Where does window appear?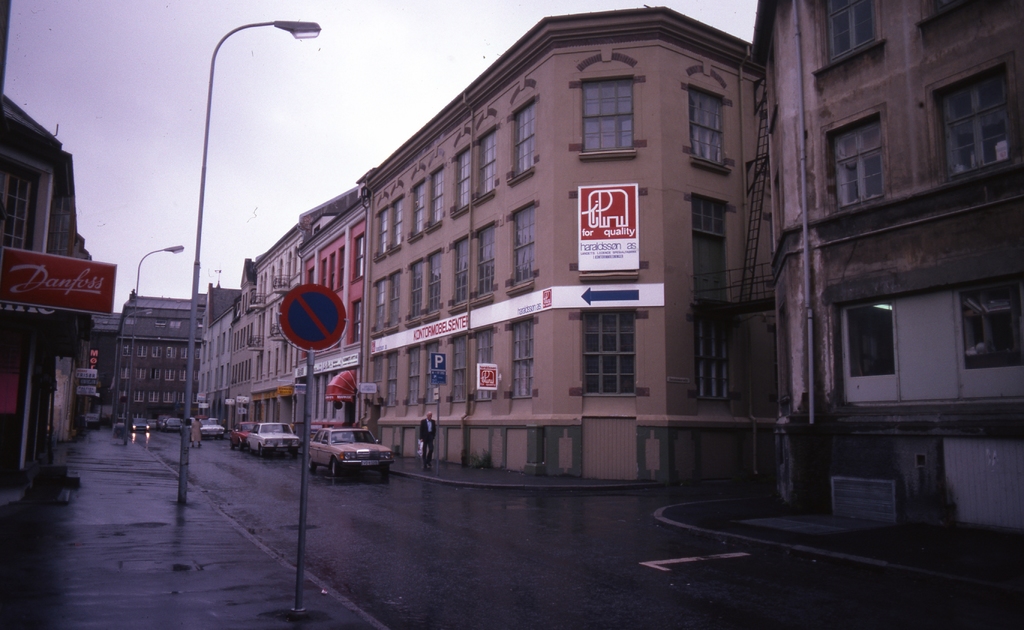
Appears at {"left": 408, "top": 257, "right": 423, "bottom": 318}.
